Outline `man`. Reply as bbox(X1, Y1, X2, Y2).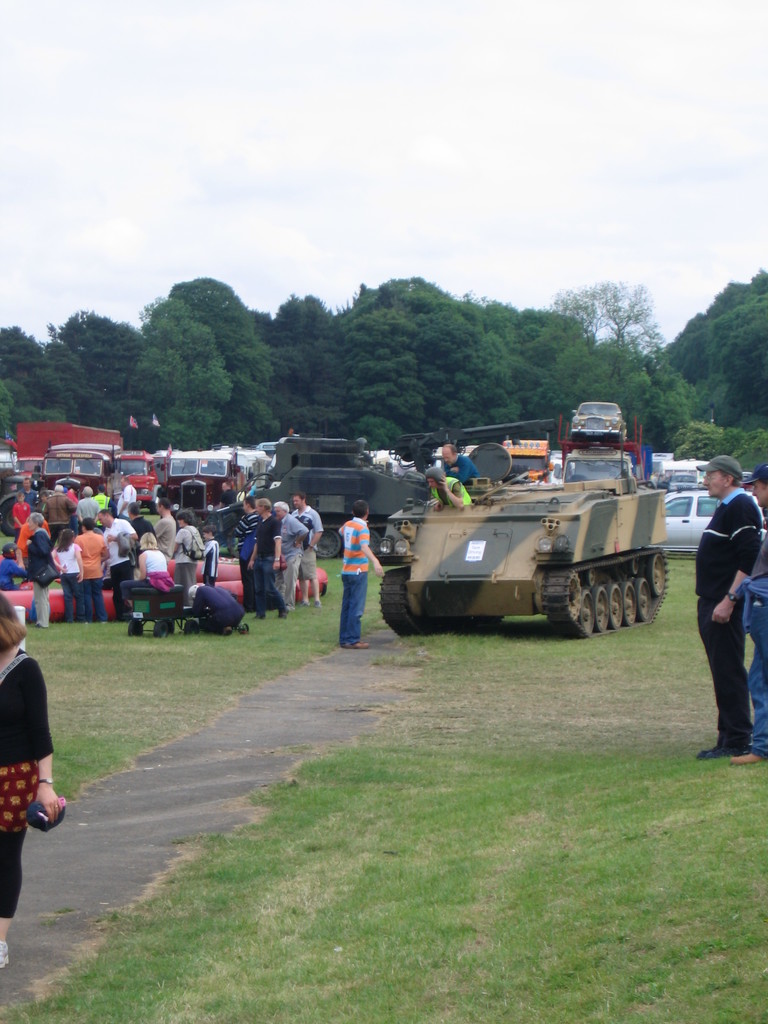
bbox(216, 479, 240, 510).
